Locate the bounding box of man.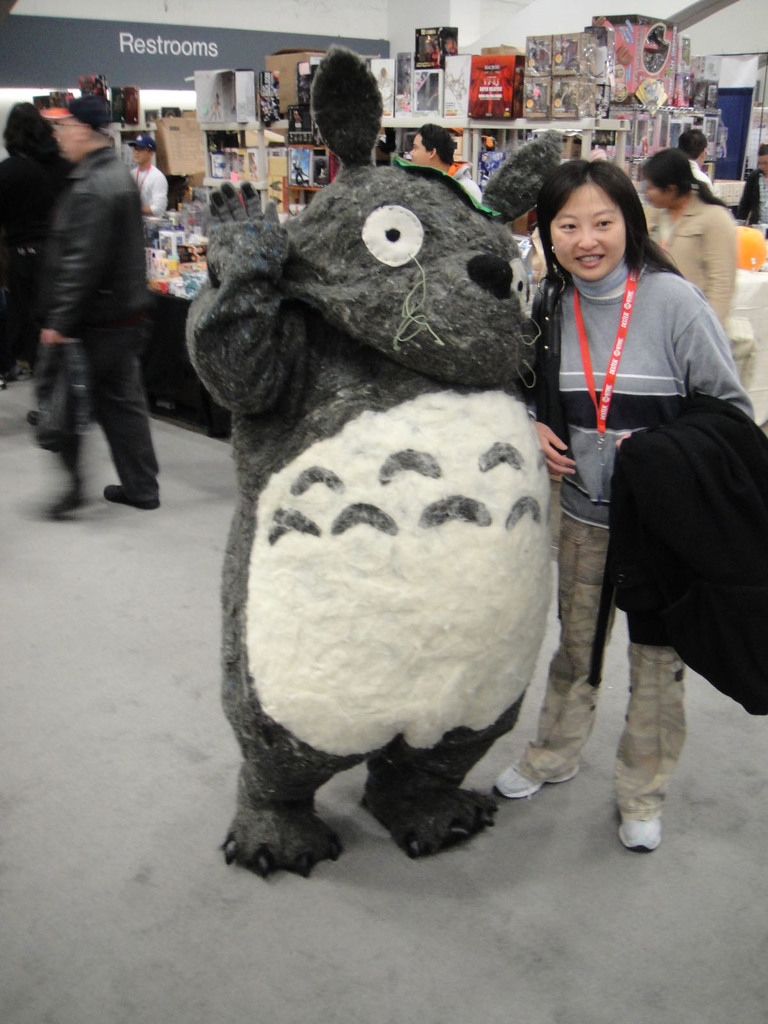
Bounding box: locate(410, 123, 486, 209).
